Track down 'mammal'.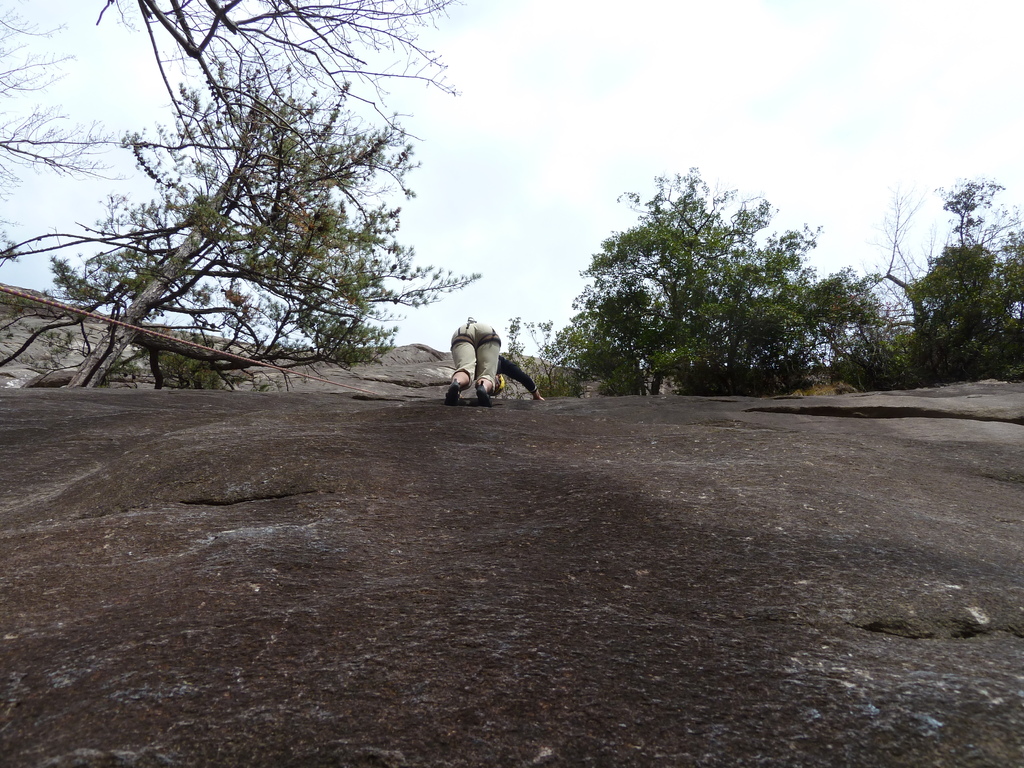
Tracked to (444,321,547,403).
